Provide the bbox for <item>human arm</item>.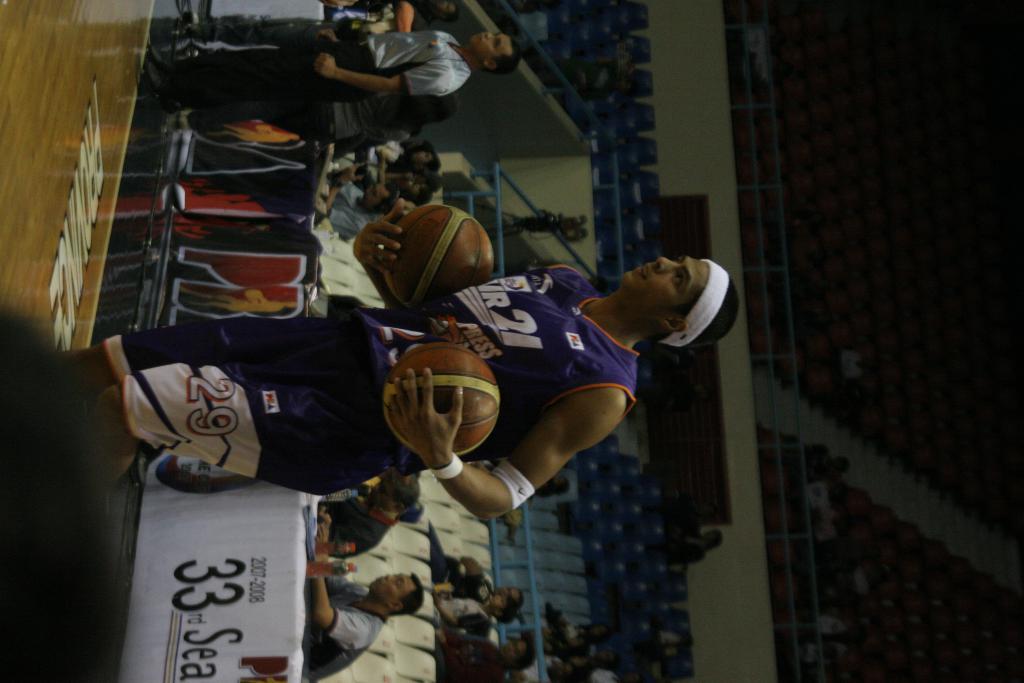
select_region(310, 566, 373, 655).
